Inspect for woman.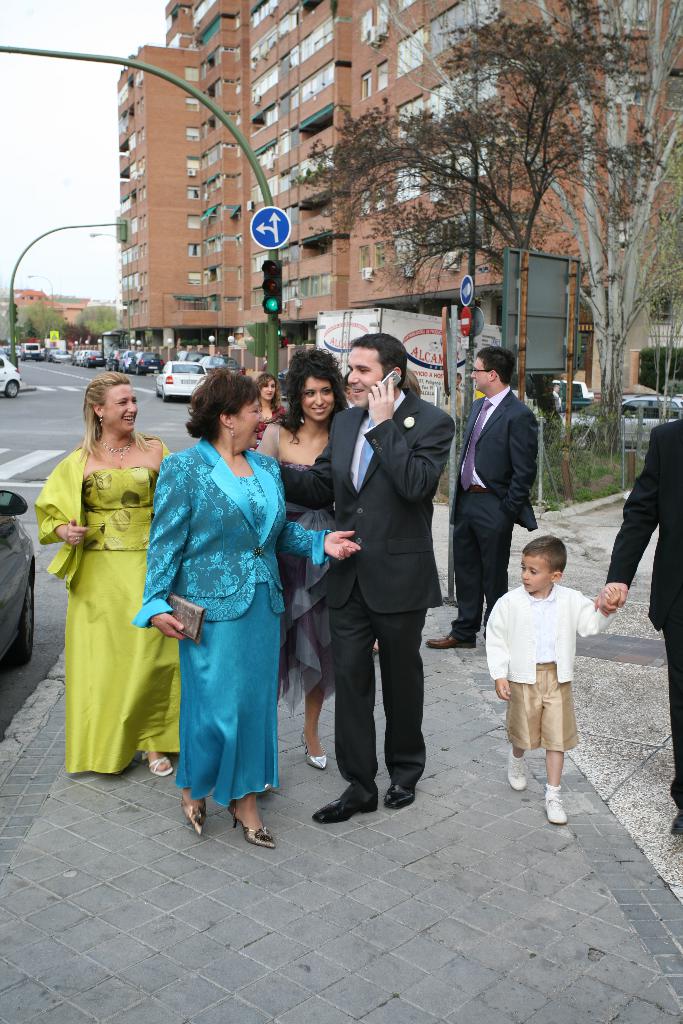
Inspection: <region>254, 374, 291, 449</region>.
